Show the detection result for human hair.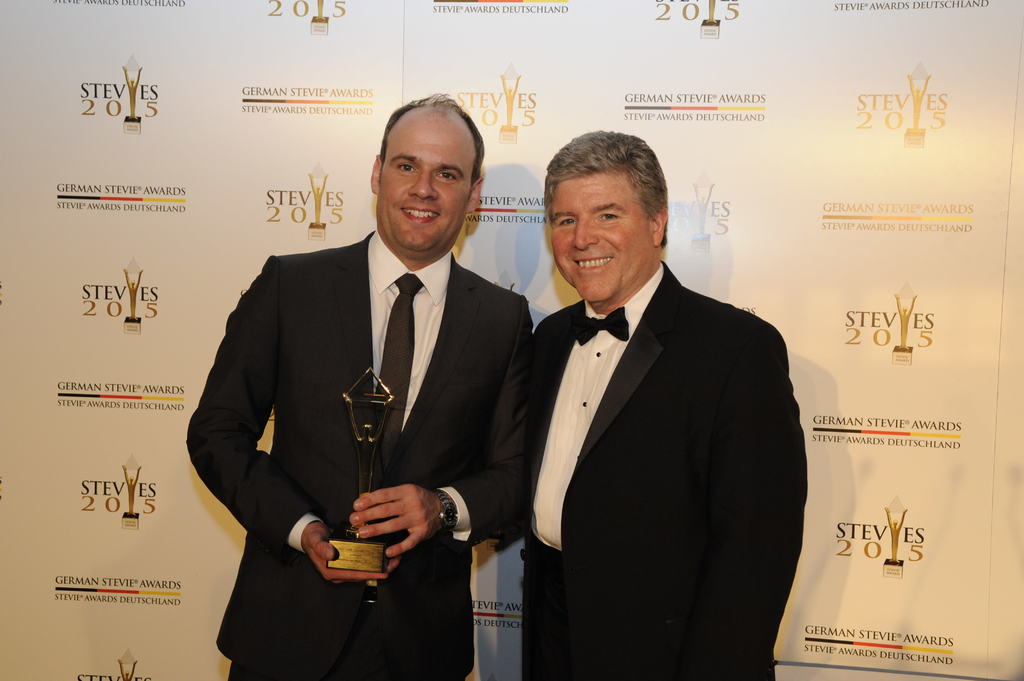
{"left": 543, "top": 140, "right": 668, "bottom": 238}.
